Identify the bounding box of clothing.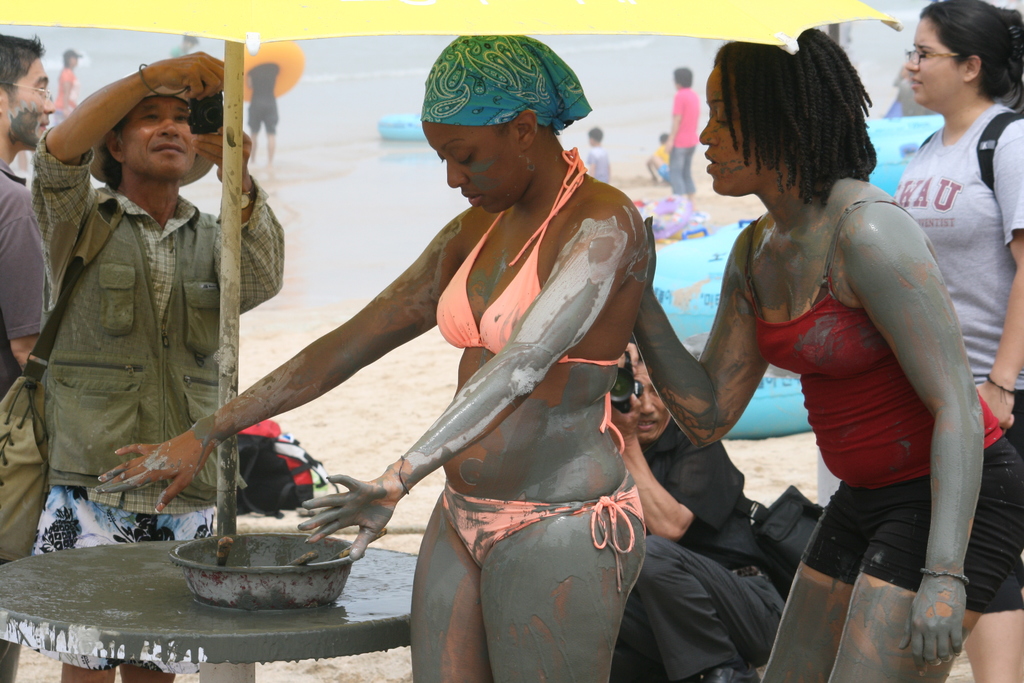
BBox(435, 143, 630, 368).
